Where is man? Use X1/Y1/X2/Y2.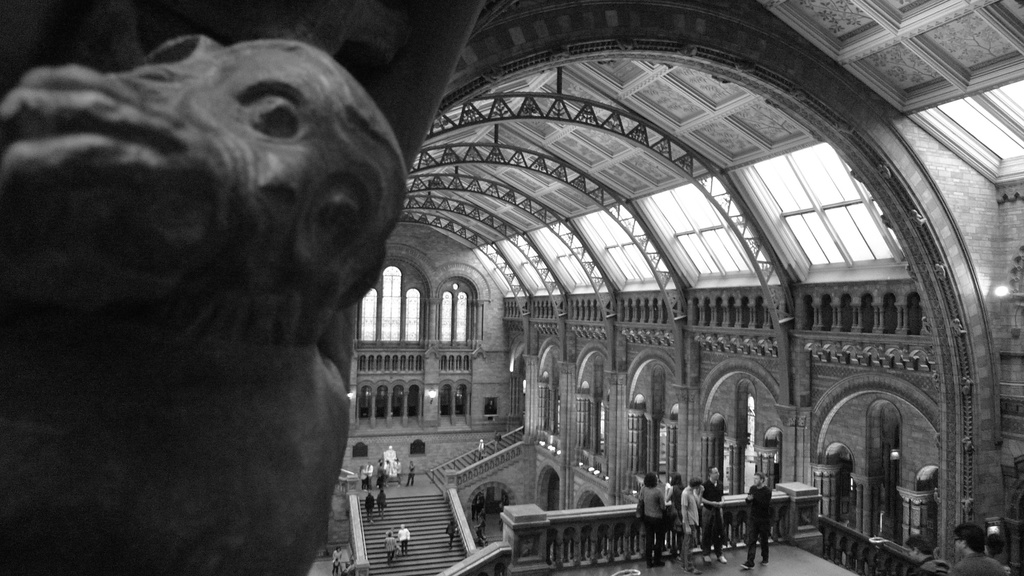
952/522/1007/575.
